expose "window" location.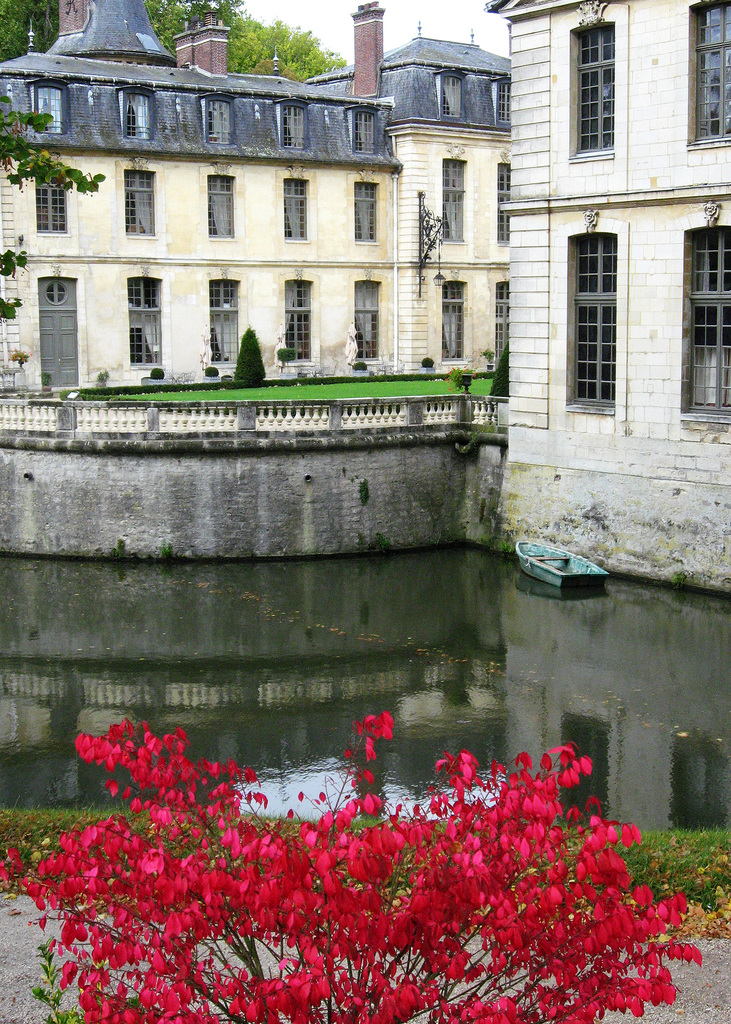
Exposed at (x1=349, y1=180, x2=382, y2=242).
